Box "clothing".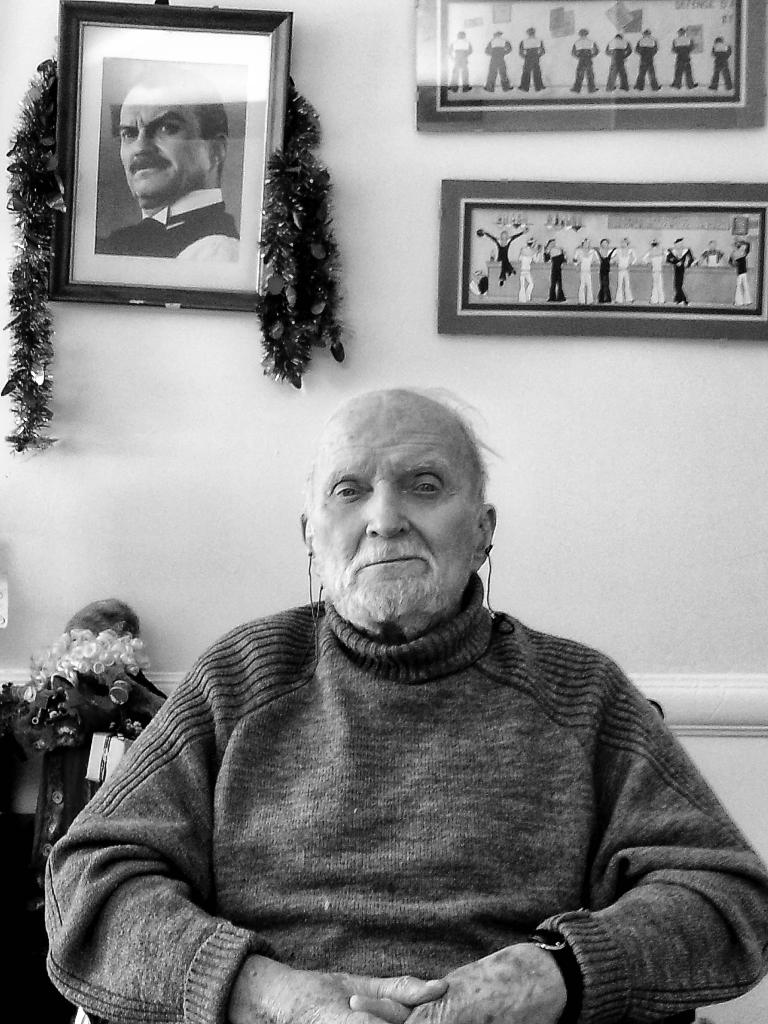
box(593, 247, 616, 303).
